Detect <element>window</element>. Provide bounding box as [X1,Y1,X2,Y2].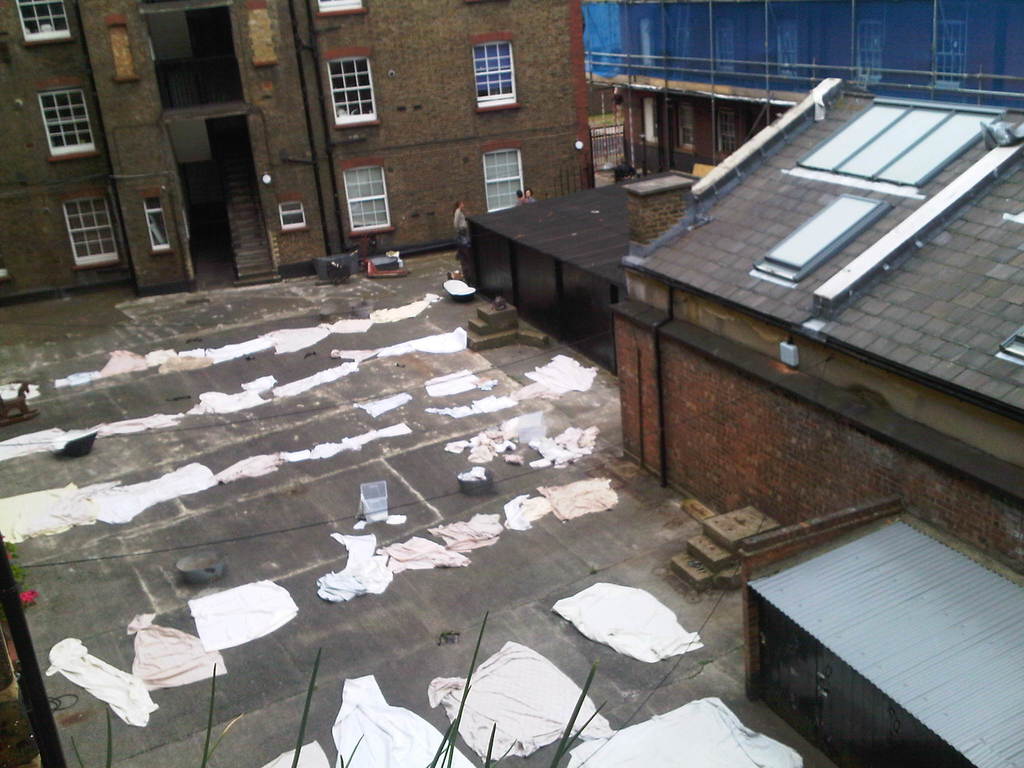
[337,164,390,228].
